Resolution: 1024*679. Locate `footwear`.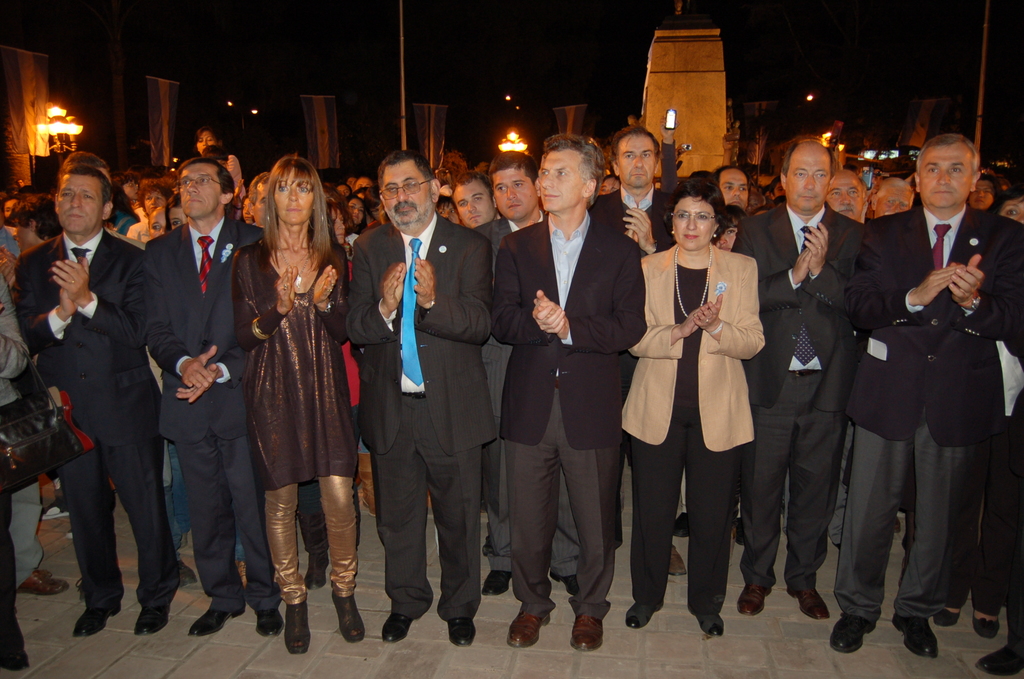
BBox(304, 551, 330, 591).
